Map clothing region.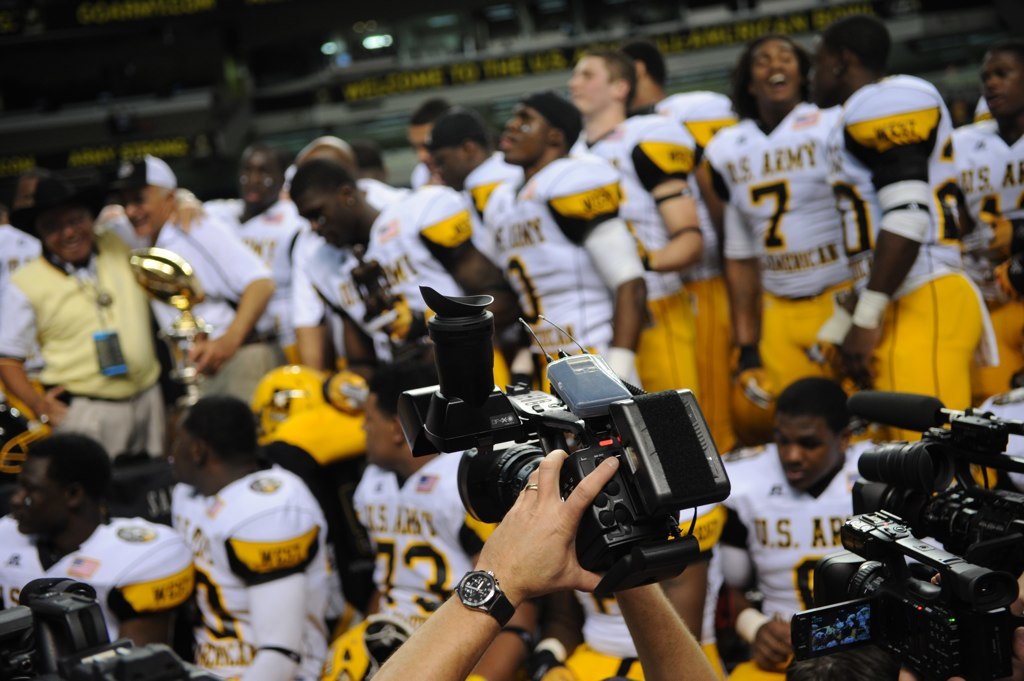
Mapped to rect(455, 144, 520, 232).
